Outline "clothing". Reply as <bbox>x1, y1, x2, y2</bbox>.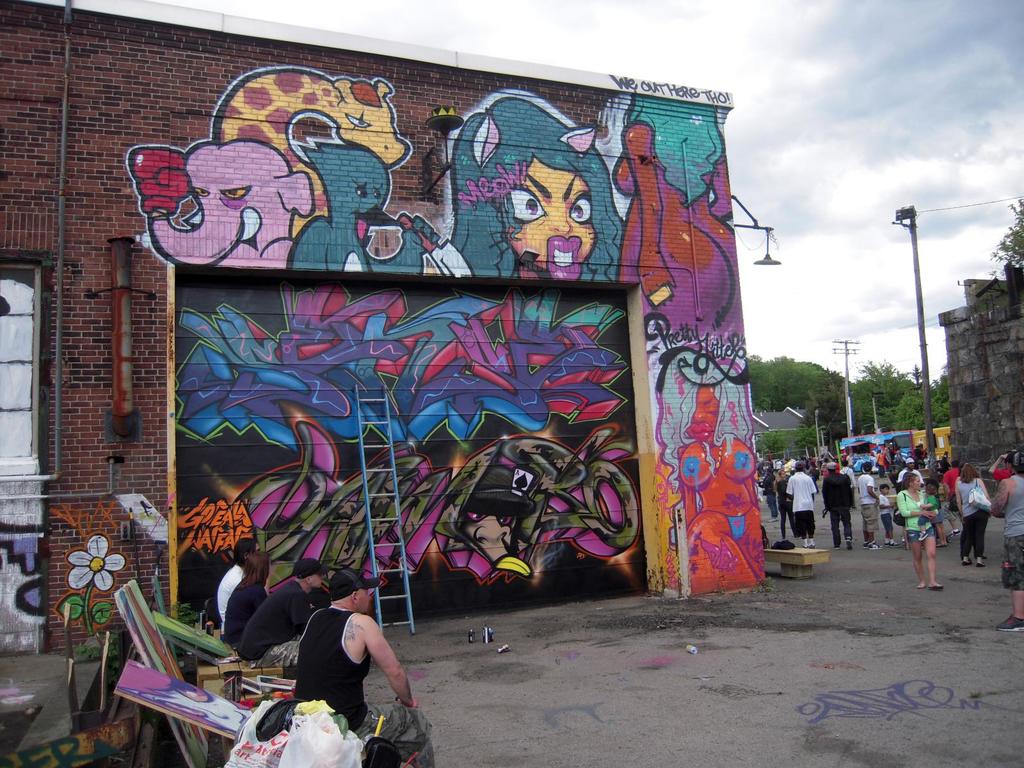
<bbox>863, 503, 879, 529</bbox>.
